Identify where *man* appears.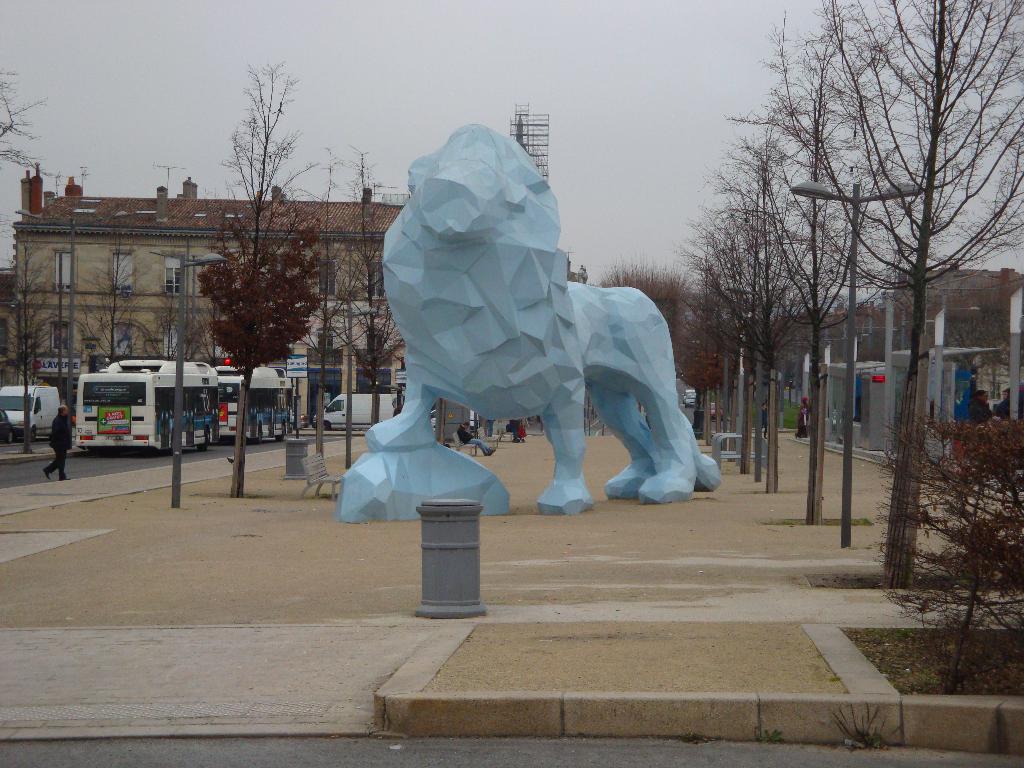
Appears at (42,403,72,480).
